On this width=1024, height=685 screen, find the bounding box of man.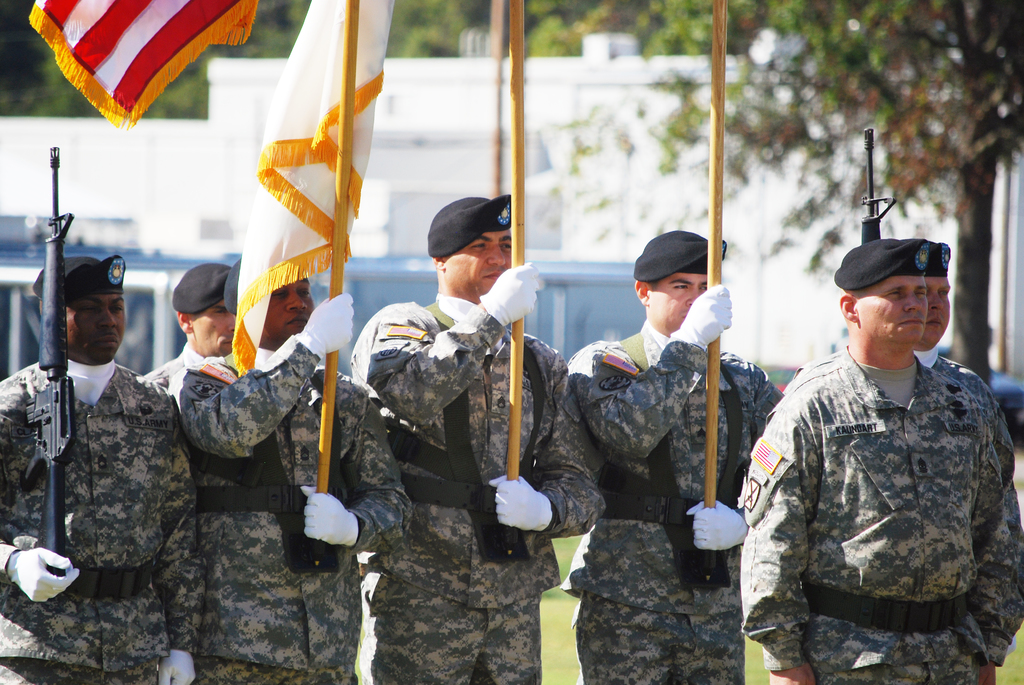
Bounding box: [x1=905, y1=230, x2=1014, y2=491].
